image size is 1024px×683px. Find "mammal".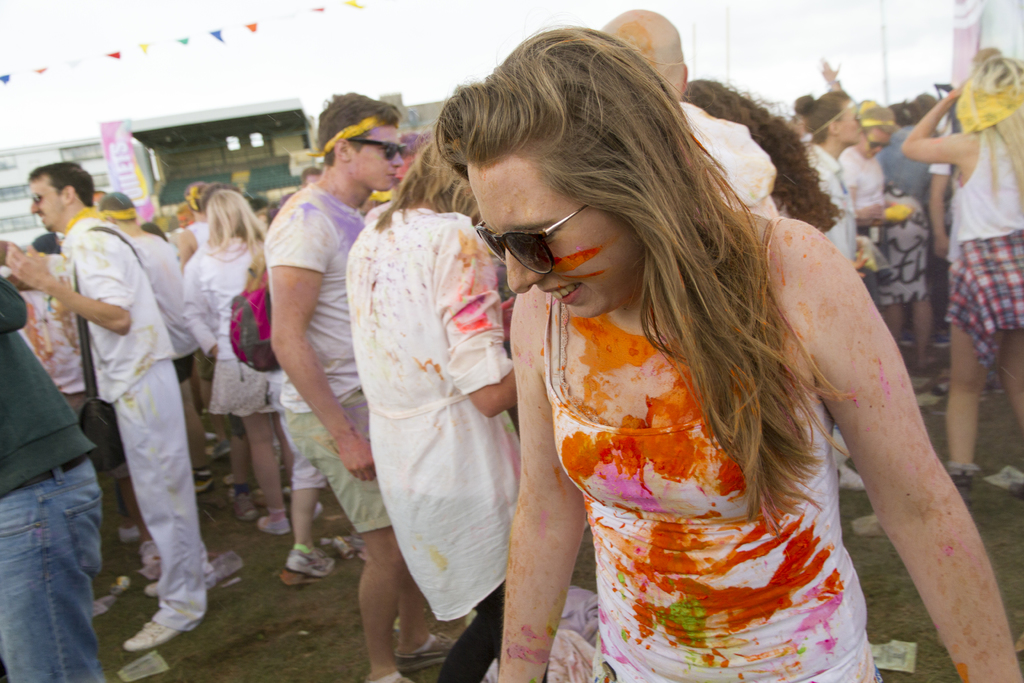
bbox(300, 163, 319, 195).
